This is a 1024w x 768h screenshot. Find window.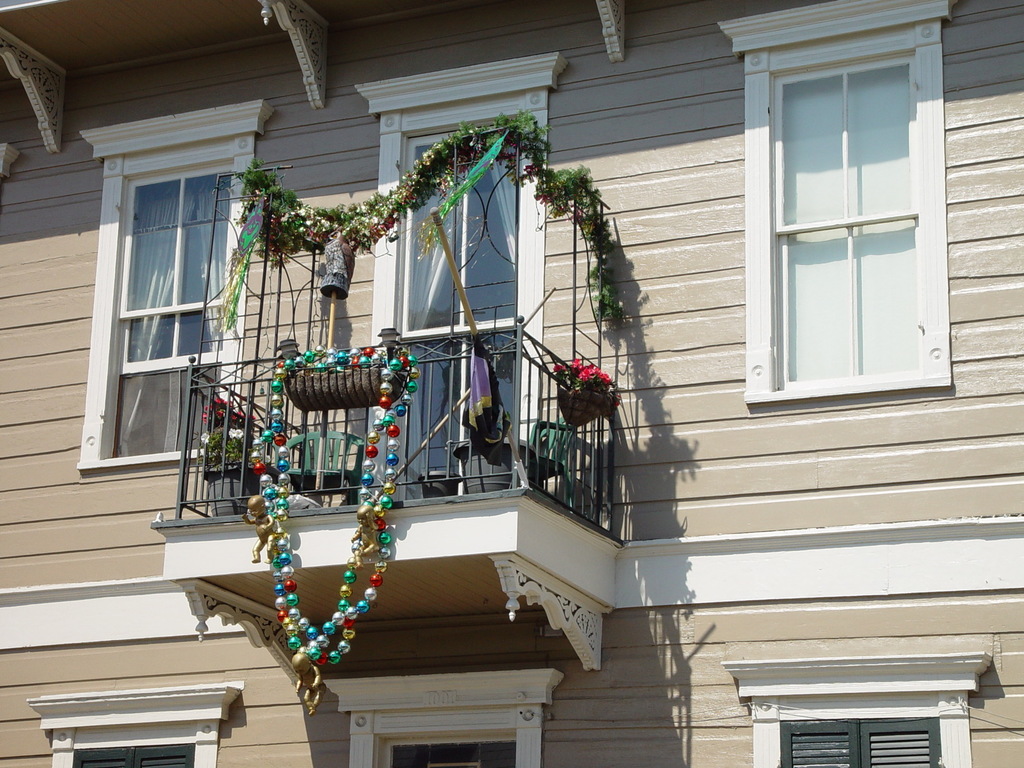
Bounding box: <box>79,108,267,476</box>.
